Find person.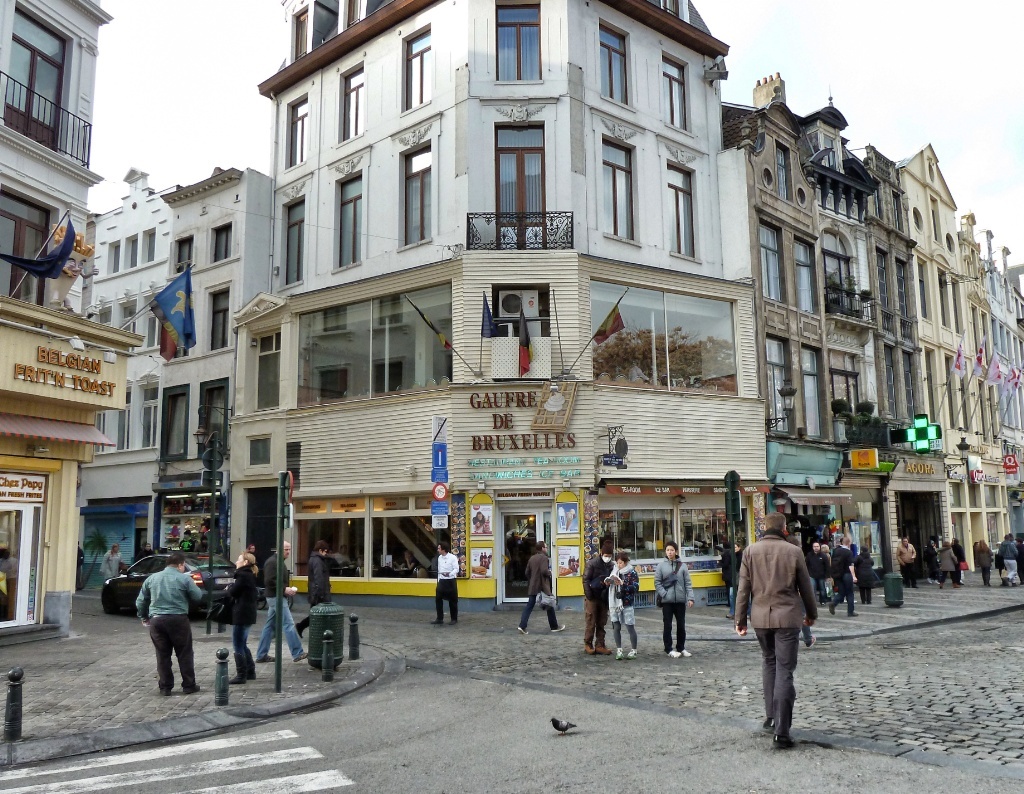
box(1008, 531, 1023, 589).
